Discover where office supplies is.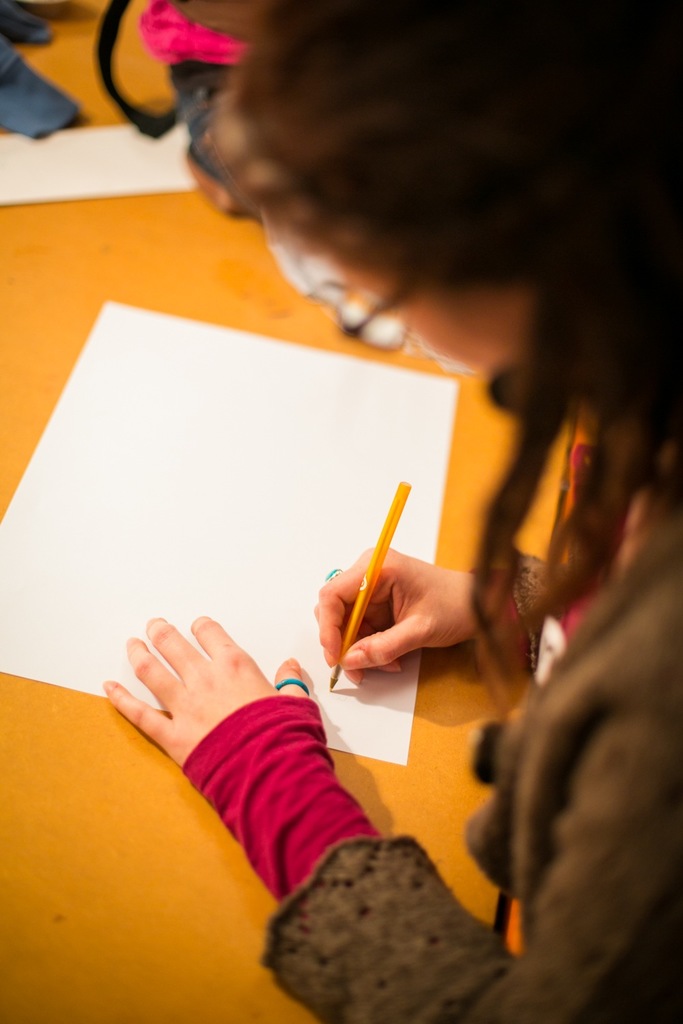
Discovered at <bbox>0, 302, 458, 764</bbox>.
